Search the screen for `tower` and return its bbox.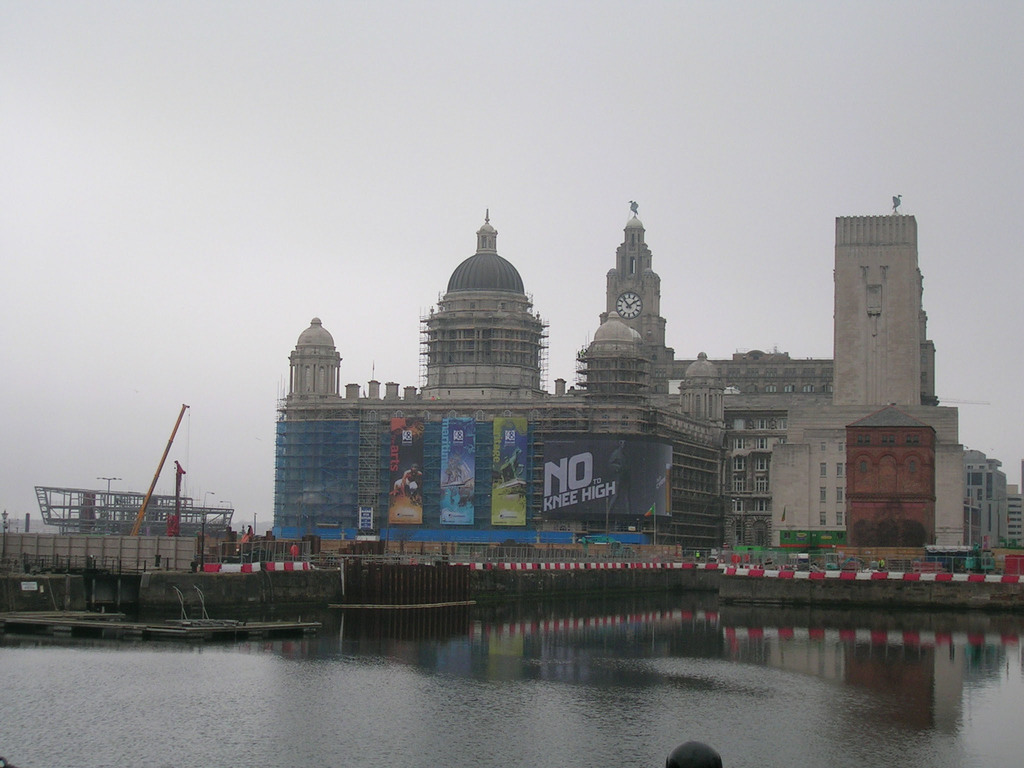
Found: [596, 196, 676, 401].
